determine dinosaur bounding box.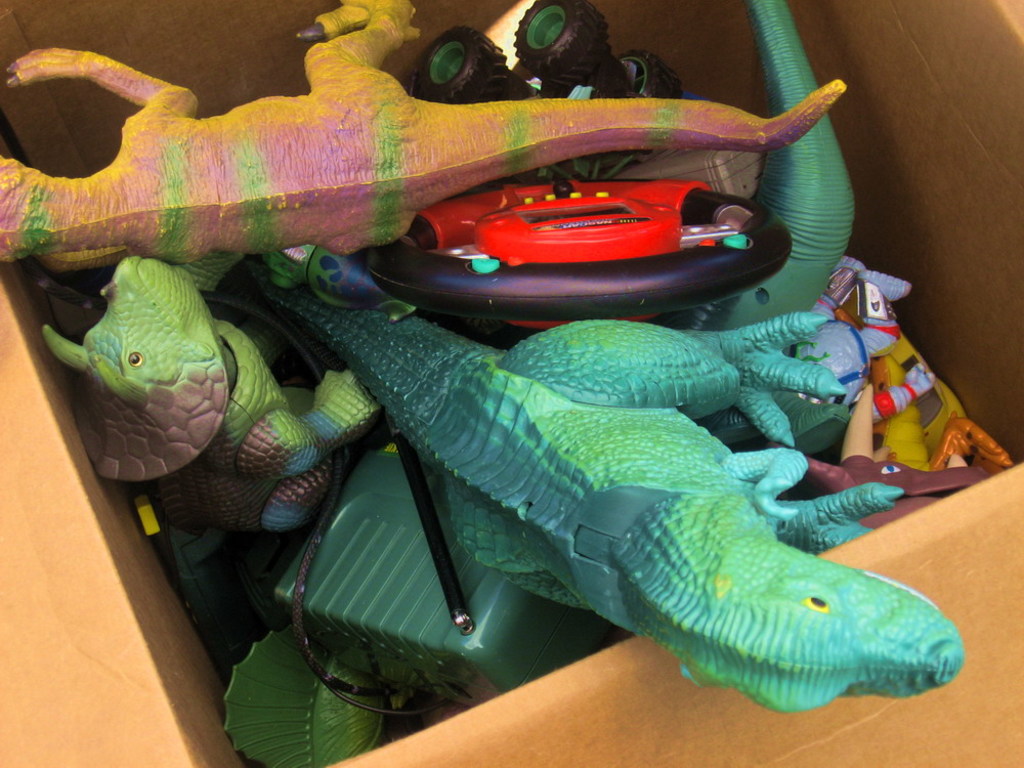
Determined: x1=256, y1=292, x2=963, y2=711.
